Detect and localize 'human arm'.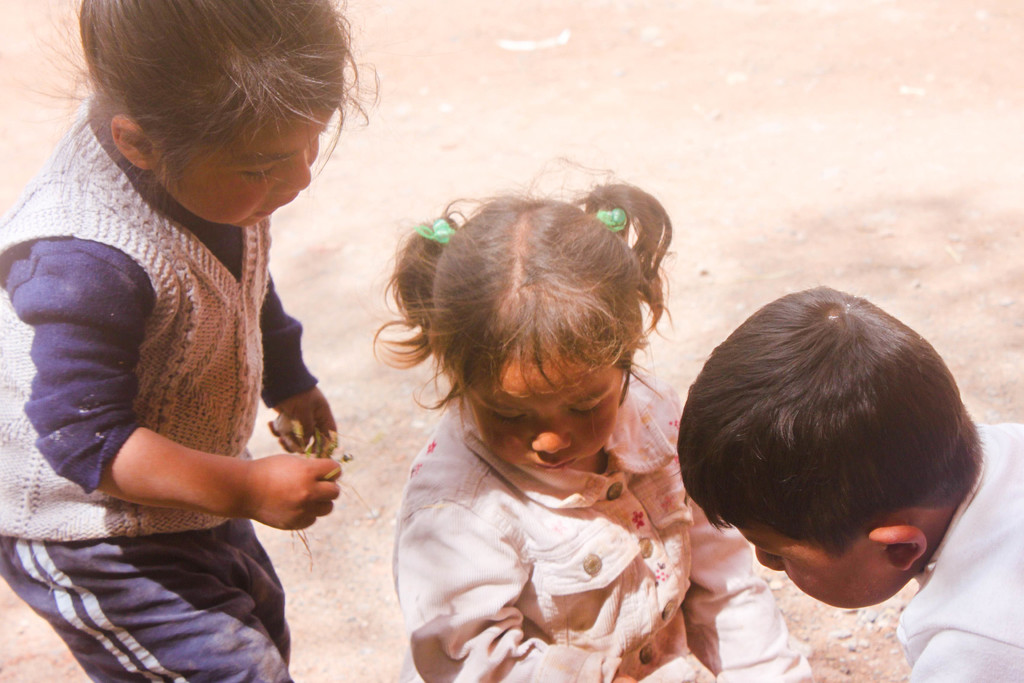
Localized at [x1=397, y1=500, x2=652, y2=682].
